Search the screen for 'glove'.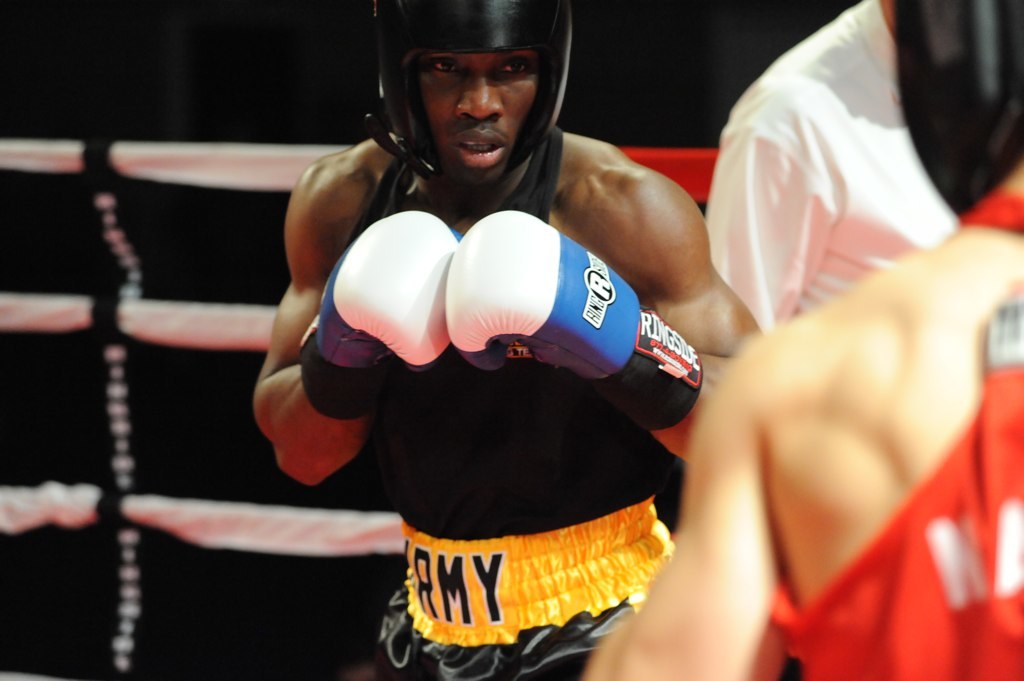
Found at detection(447, 208, 703, 433).
